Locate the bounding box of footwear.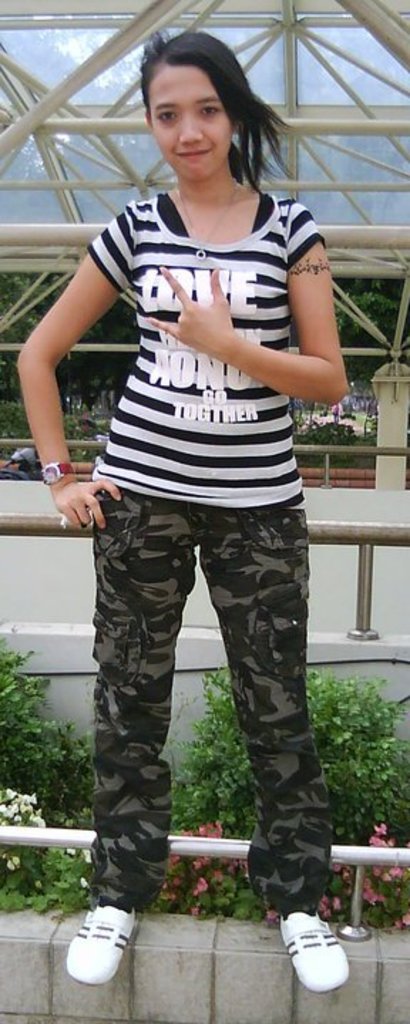
Bounding box: box(64, 909, 138, 990).
